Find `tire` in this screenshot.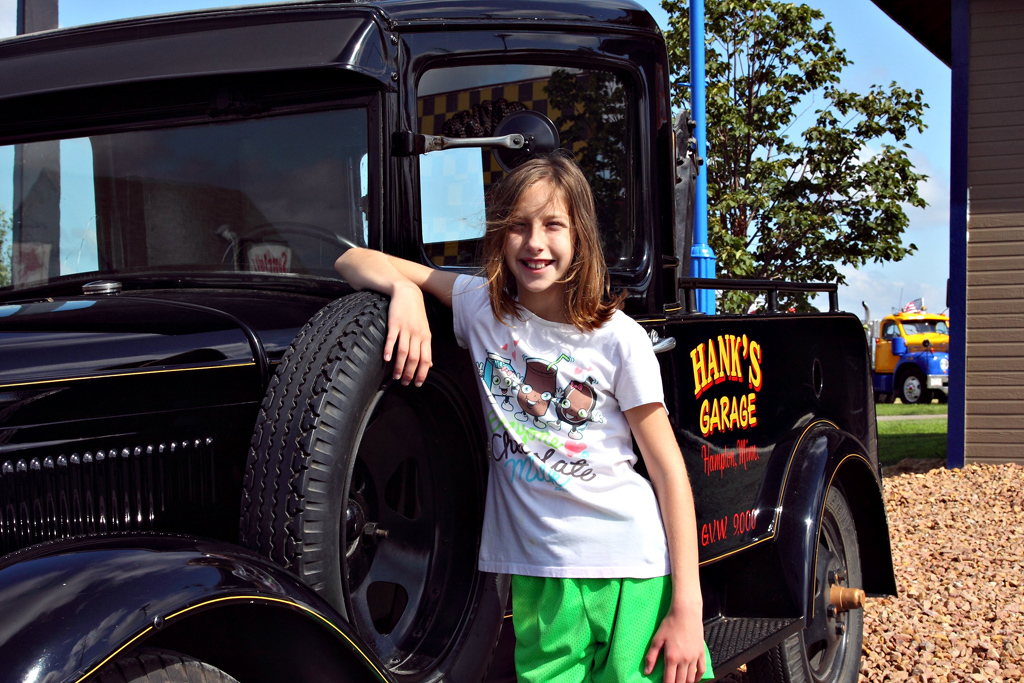
The bounding box for `tire` is 86:654:242:682.
